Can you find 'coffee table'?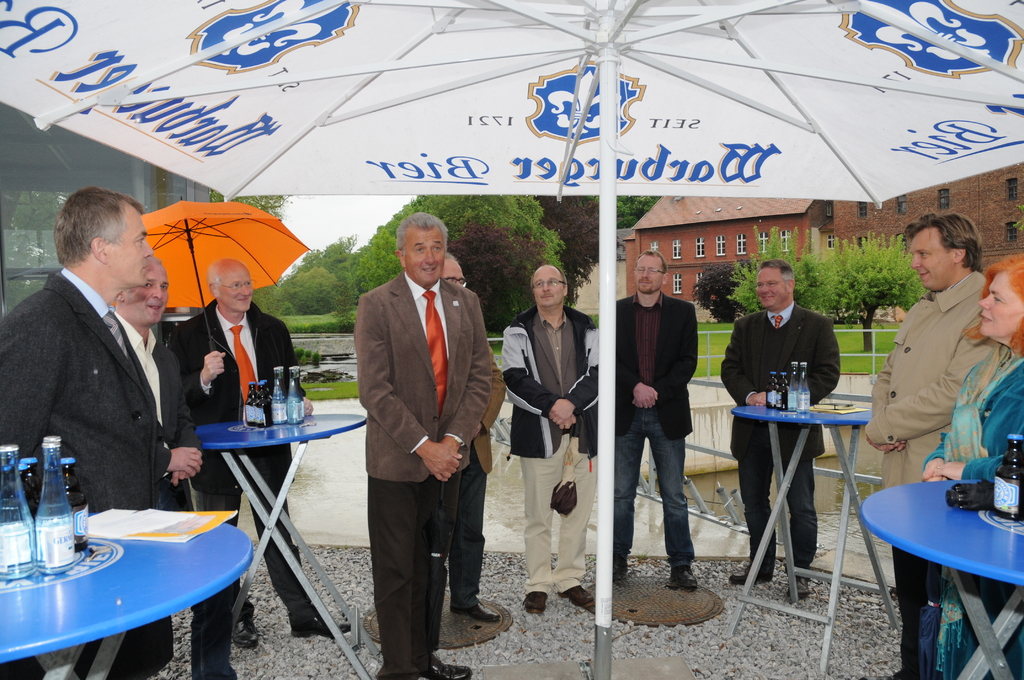
Yes, bounding box: {"x1": 721, "y1": 393, "x2": 871, "y2": 674}.
